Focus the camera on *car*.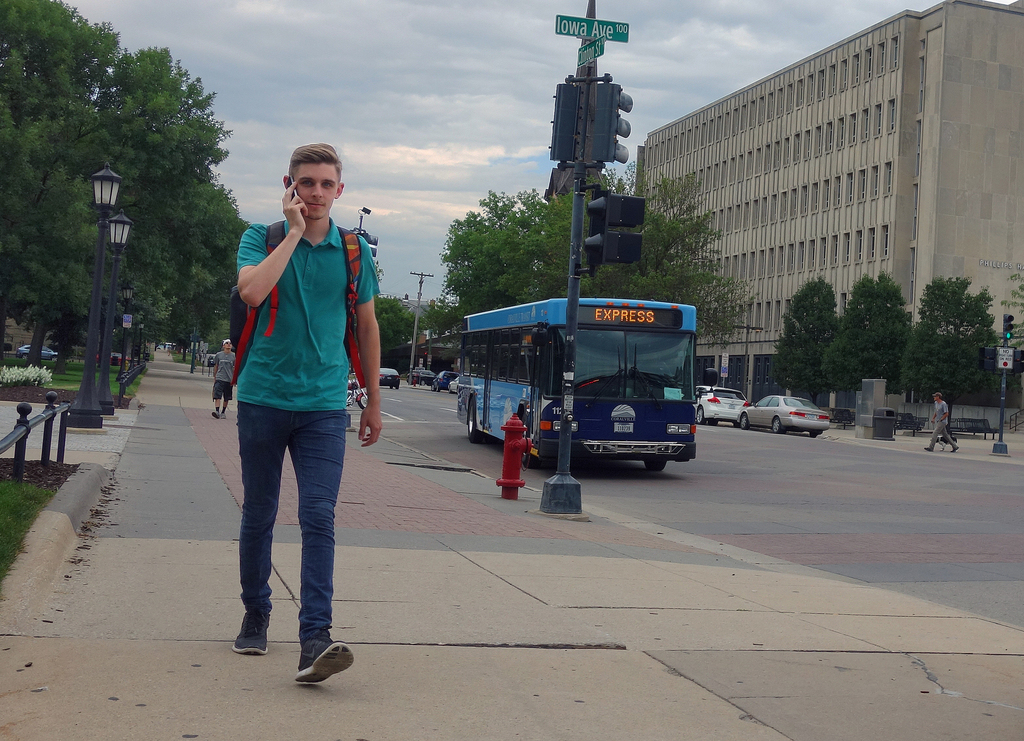
Focus region: 736, 395, 830, 433.
